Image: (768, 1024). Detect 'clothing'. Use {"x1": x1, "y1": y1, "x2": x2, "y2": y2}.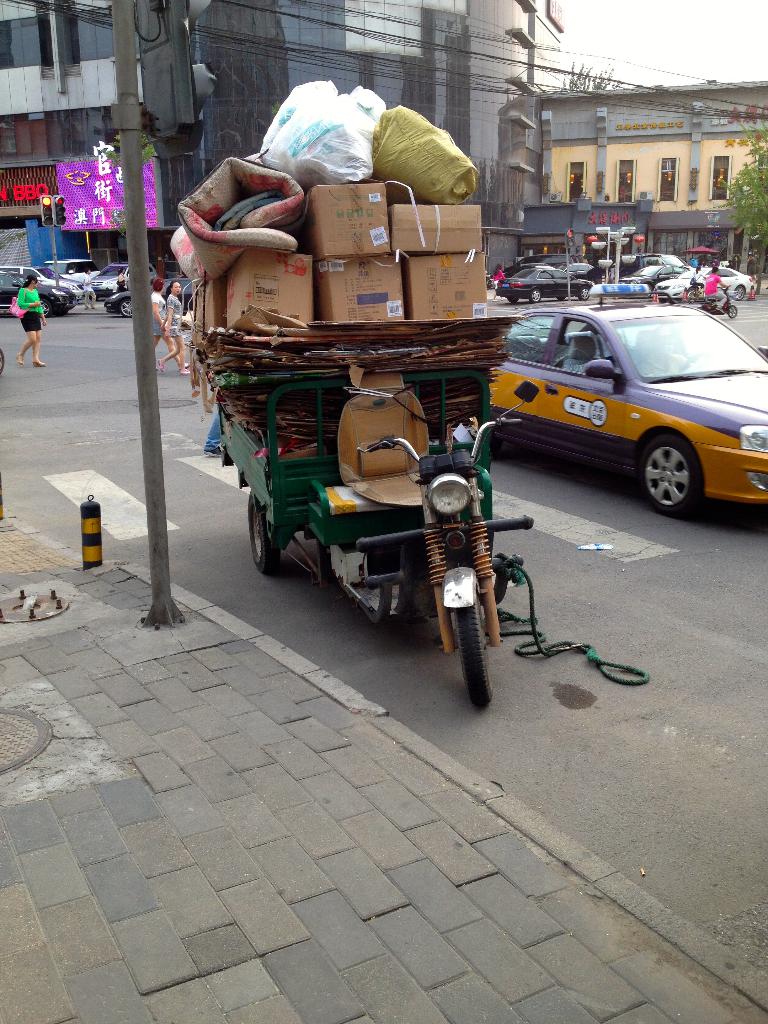
{"x1": 12, "y1": 292, "x2": 40, "y2": 326}.
